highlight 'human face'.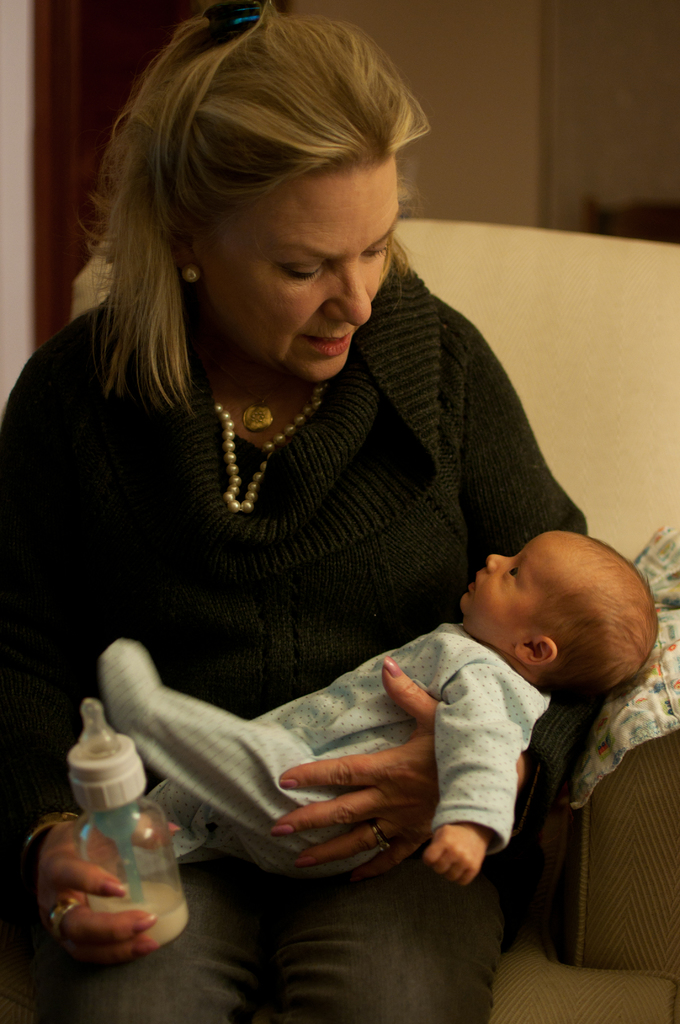
Highlighted region: BBox(194, 171, 397, 383).
